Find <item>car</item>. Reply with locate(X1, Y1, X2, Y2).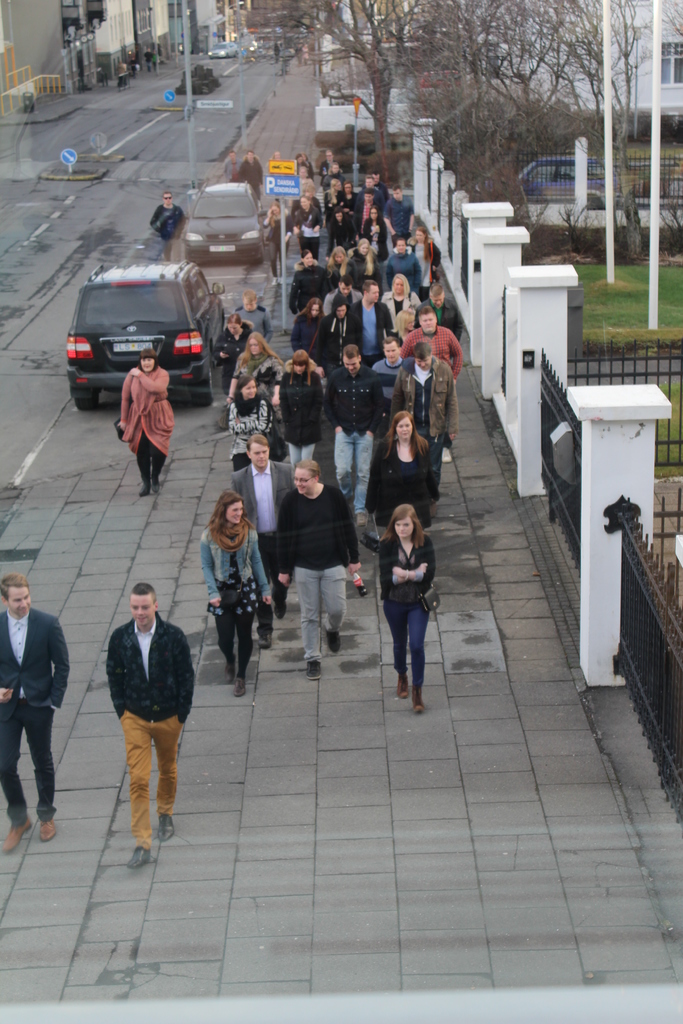
locate(179, 183, 261, 264).
